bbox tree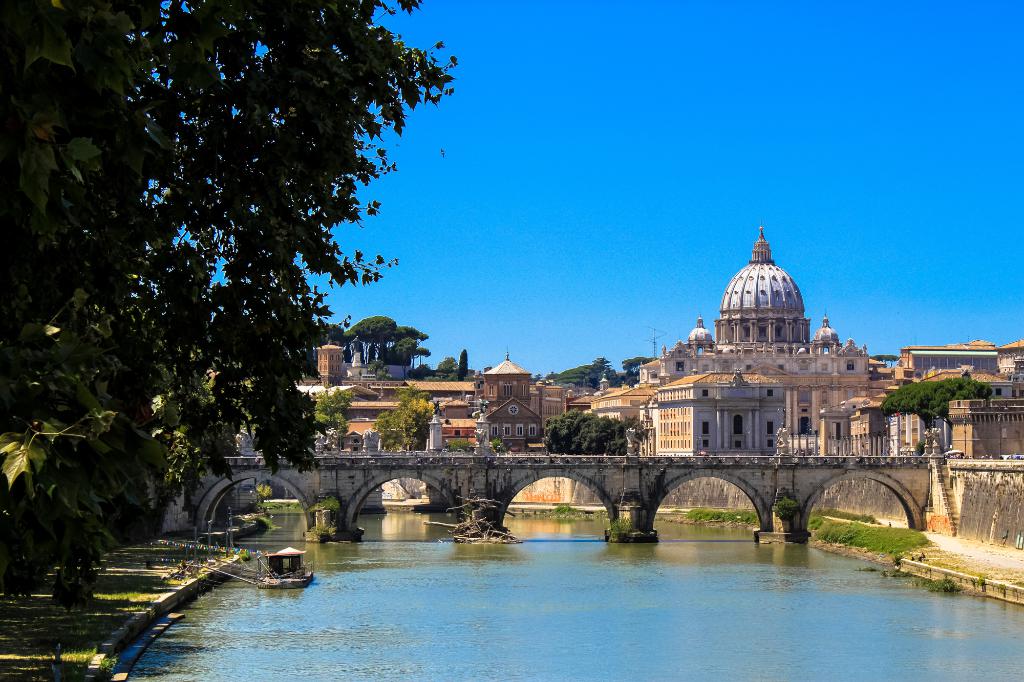
detection(874, 353, 884, 361)
